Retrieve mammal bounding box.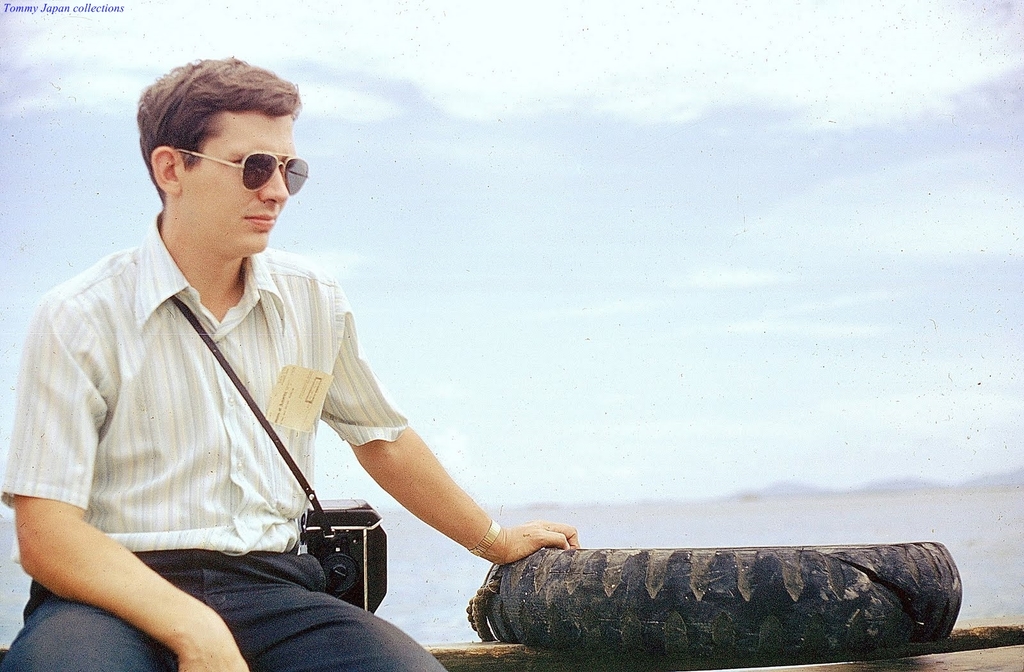
Bounding box: l=0, t=53, r=579, b=671.
